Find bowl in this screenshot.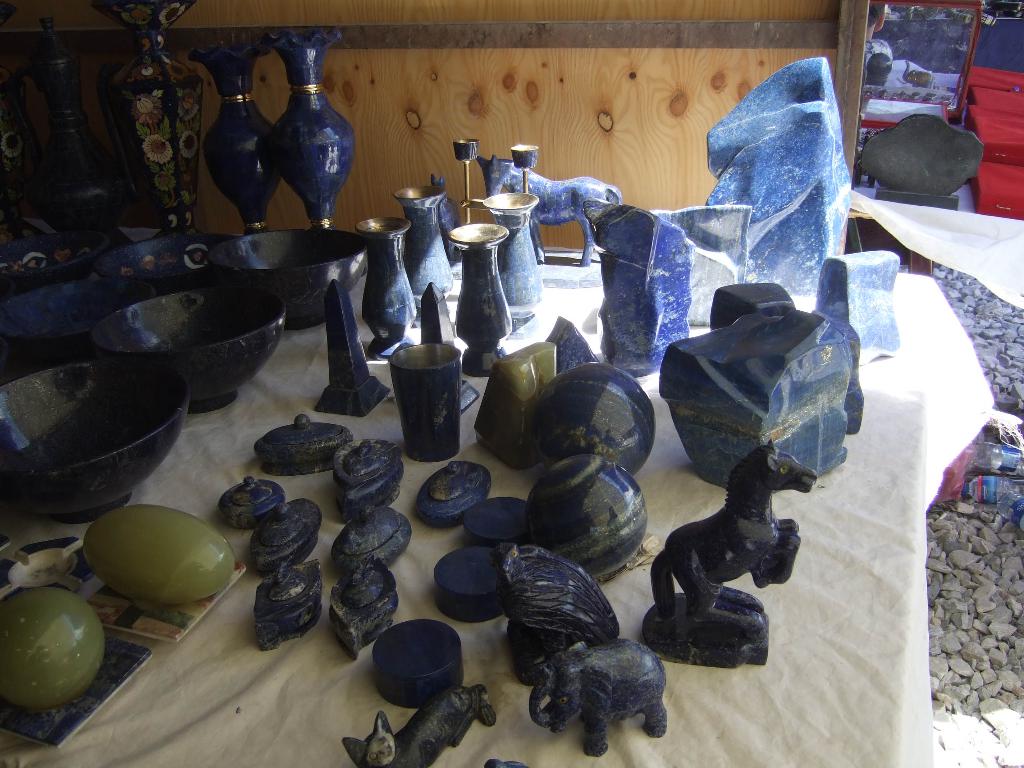
The bounding box for bowl is left=436, top=549, right=501, bottom=622.
